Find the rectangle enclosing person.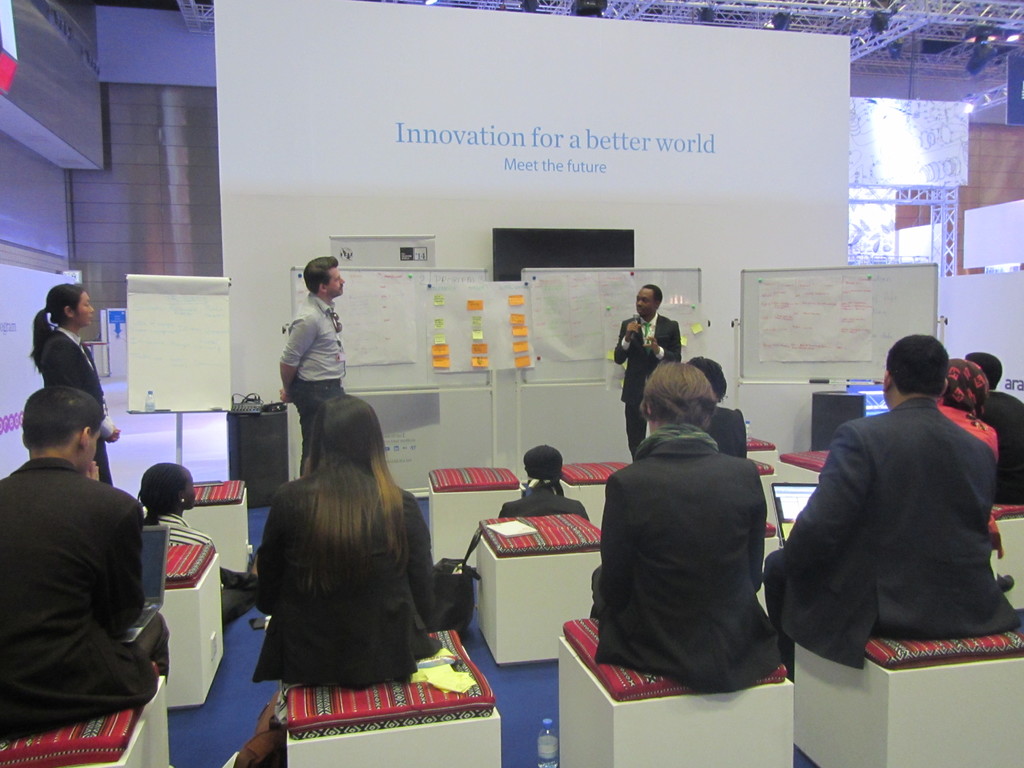
<box>32,274,123,486</box>.
